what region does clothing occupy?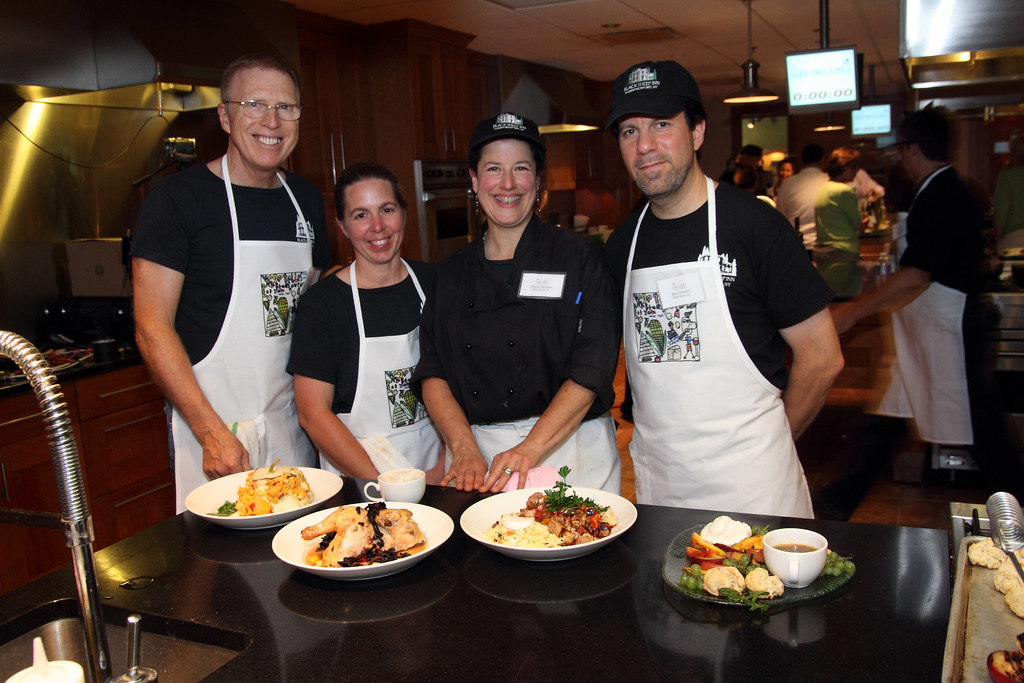
box(275, 260, 452, 479).
